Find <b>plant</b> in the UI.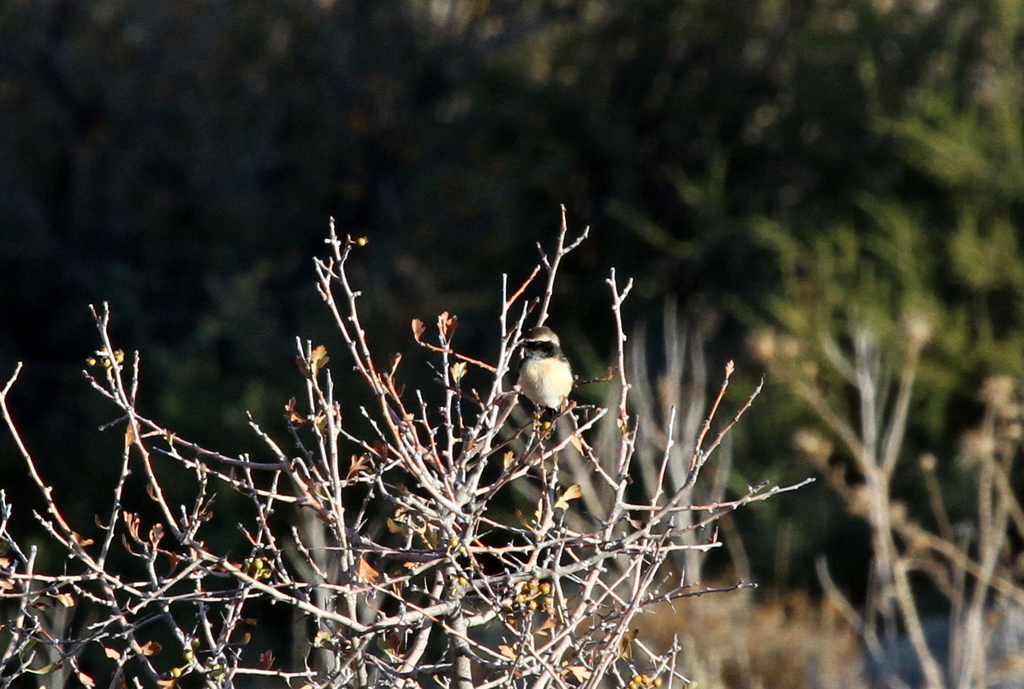
UI element at box=[753, 222, 1023, 688].
